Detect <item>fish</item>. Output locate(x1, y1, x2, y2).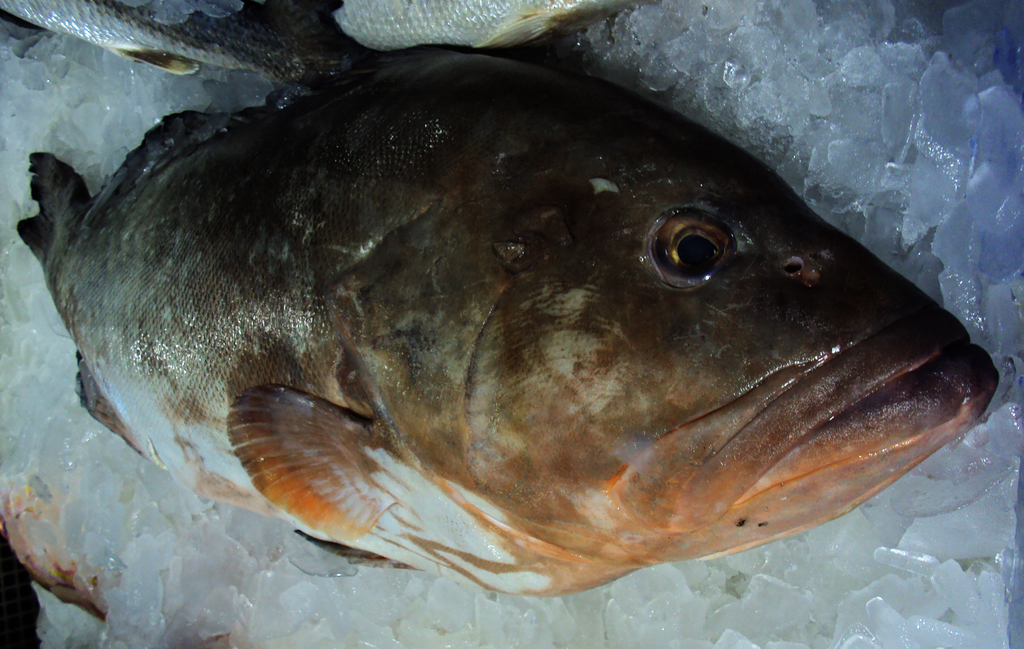
locate(0, 319, 404, 648).
